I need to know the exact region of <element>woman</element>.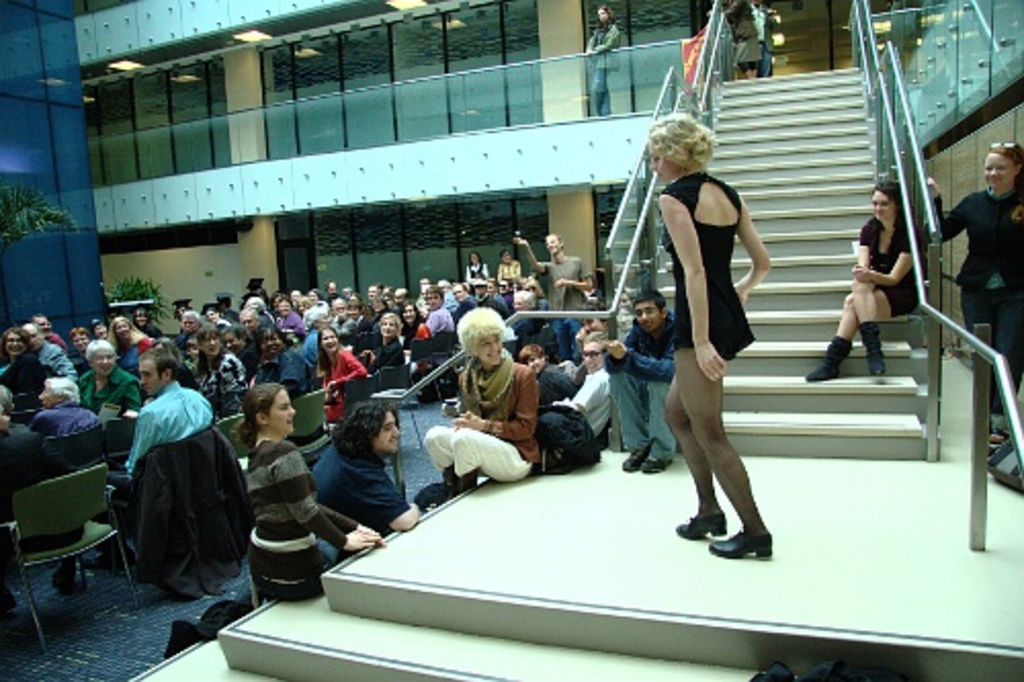
Region: region(924, 137, 1022, 451).
